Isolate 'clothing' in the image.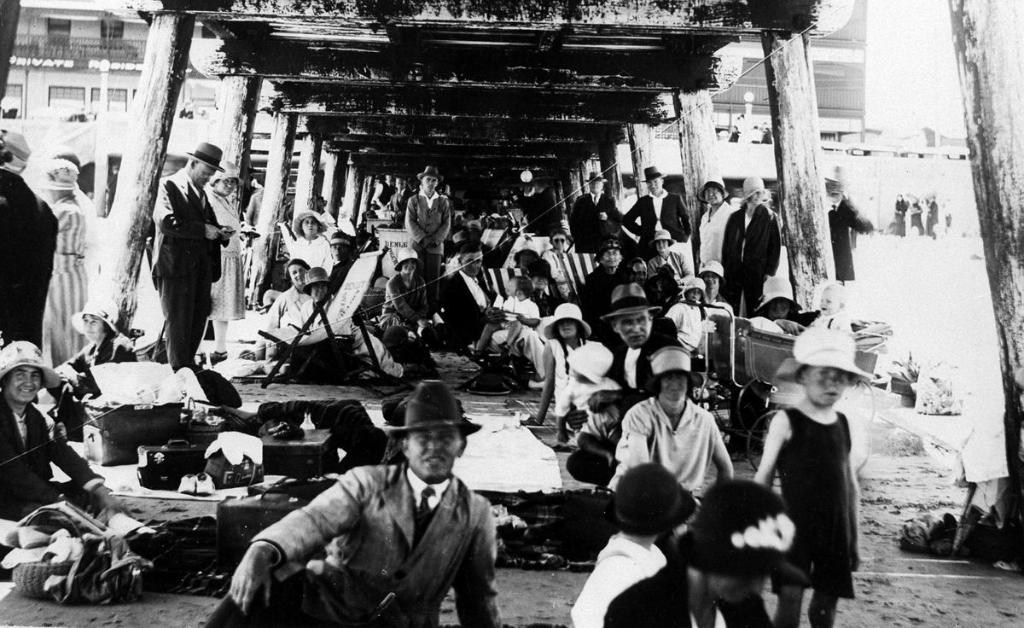
Isolated region: 207:459:505:627.
